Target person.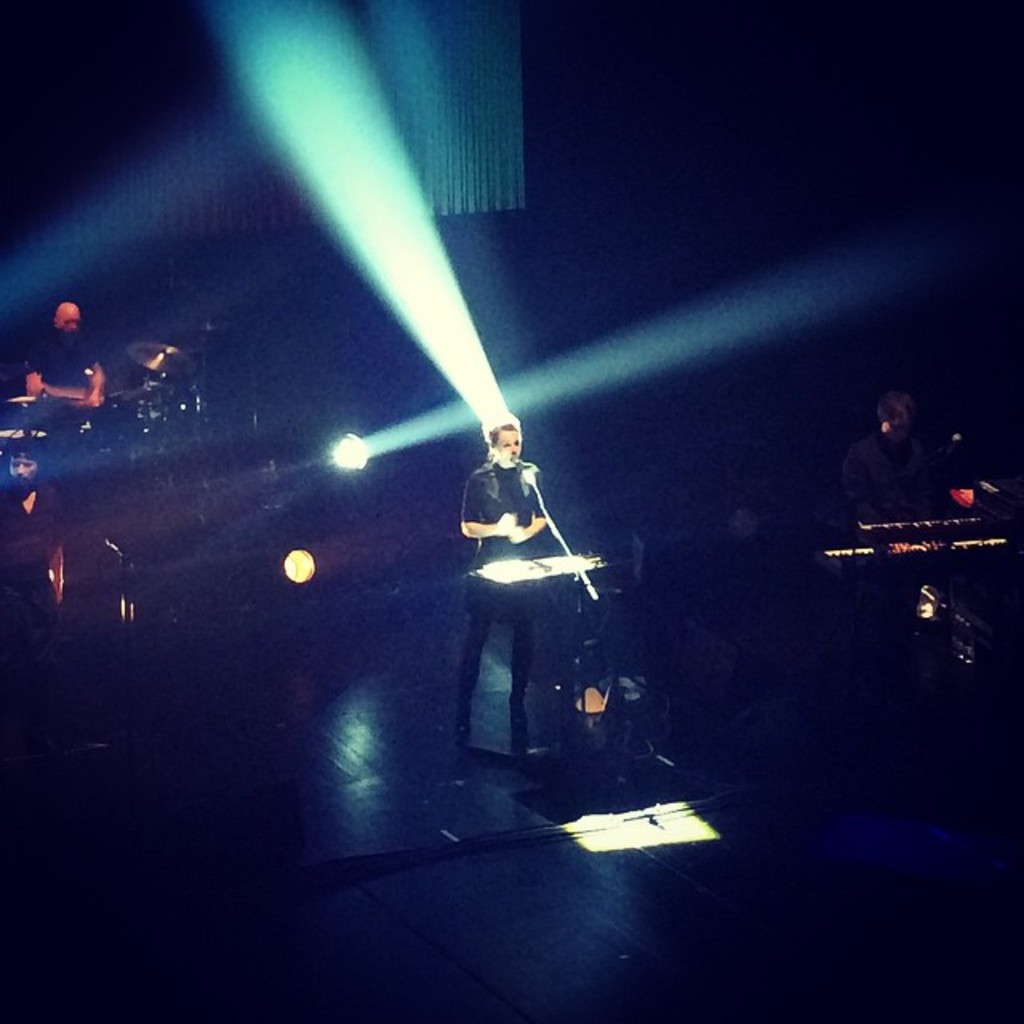
Target region: [453,386,587,771].
